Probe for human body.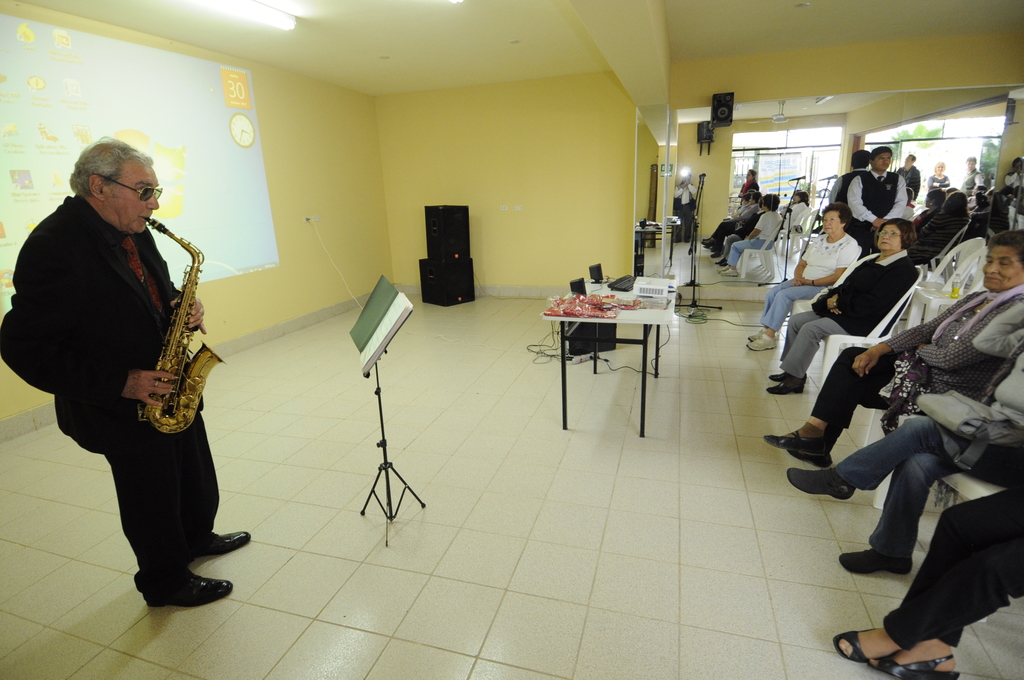
Probe result: BBox(926, 159, 954, 190).
